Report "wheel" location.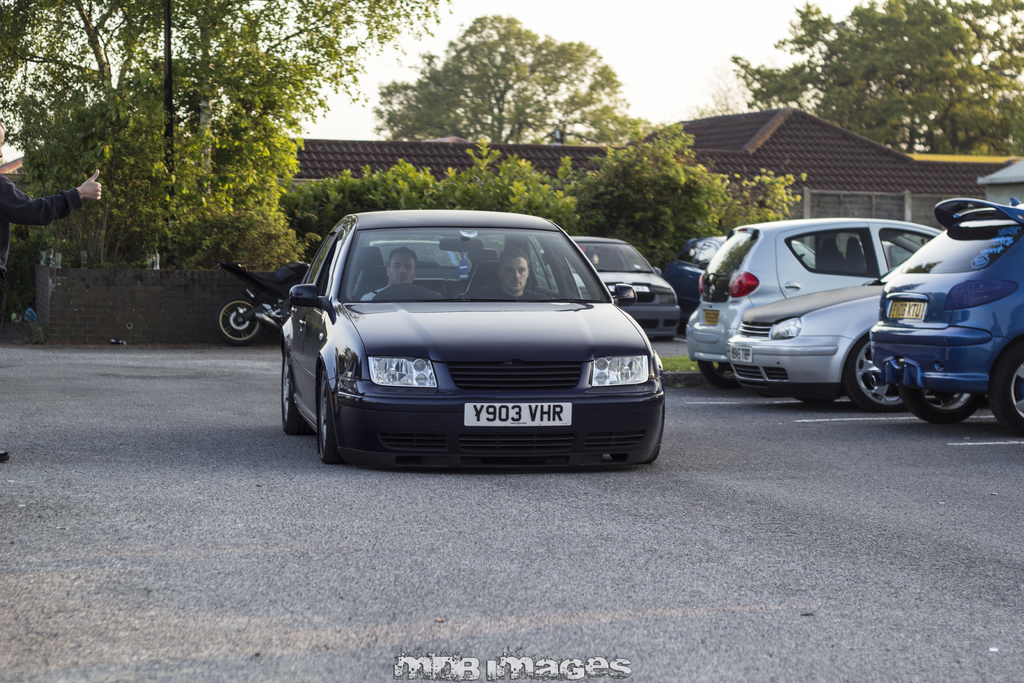
Report: bbox=(216, 299, 260, 343).
